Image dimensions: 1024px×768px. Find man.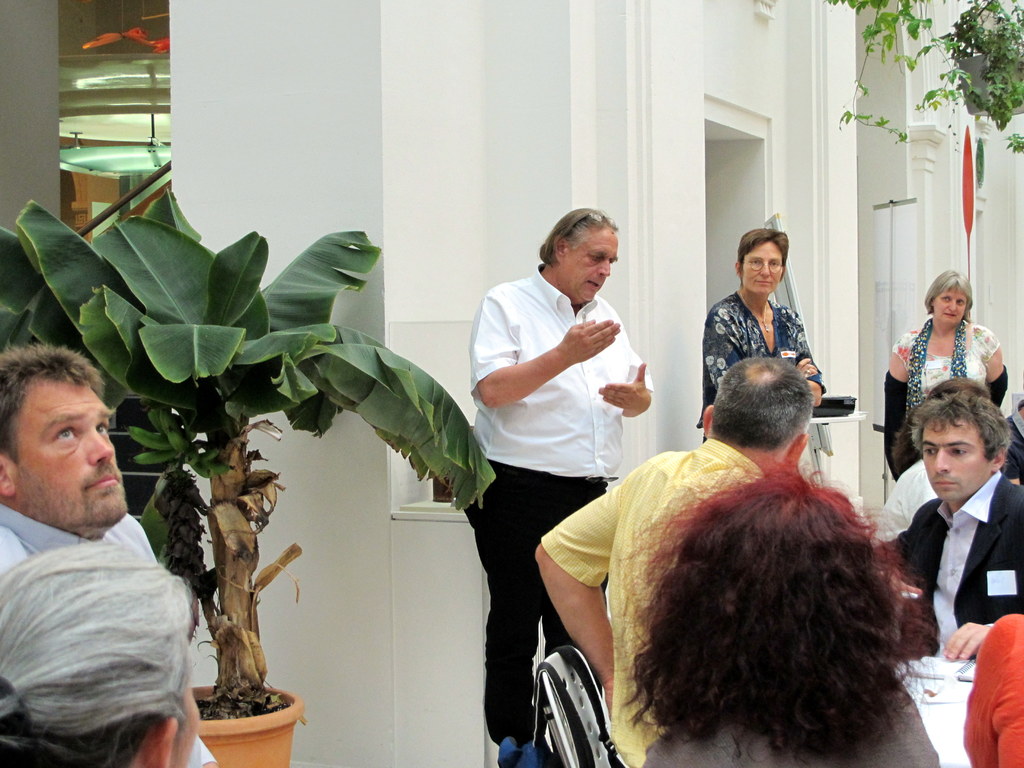
region(4, 346, 216, 764).
